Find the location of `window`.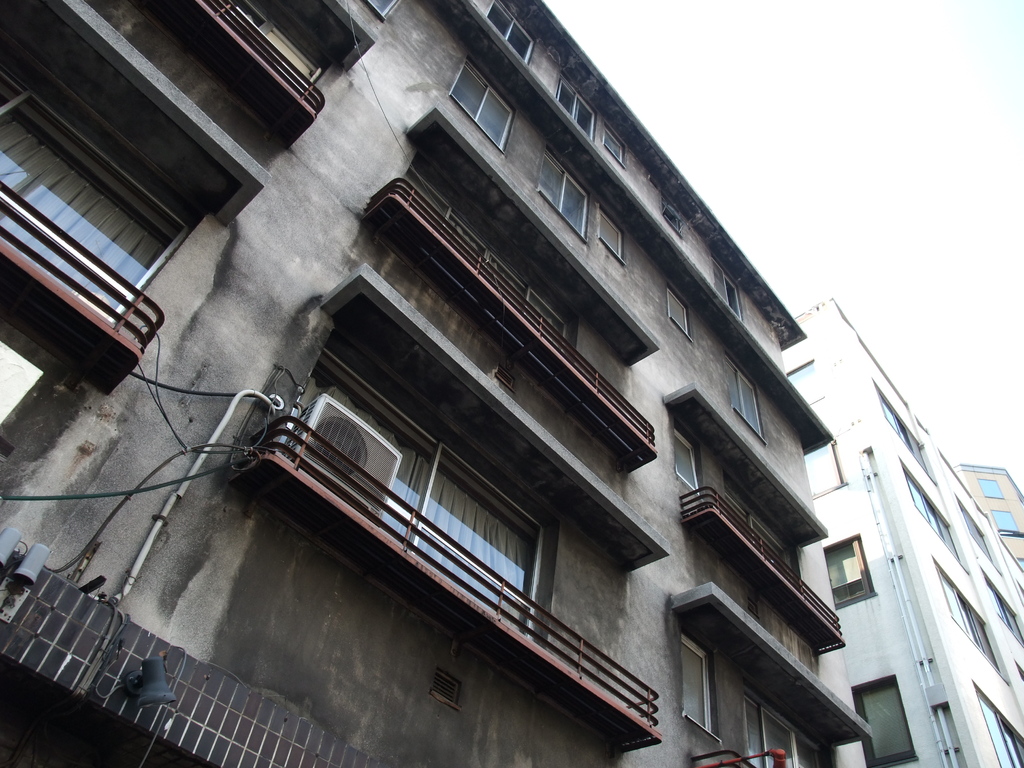
Location: 879,382,933,479.
